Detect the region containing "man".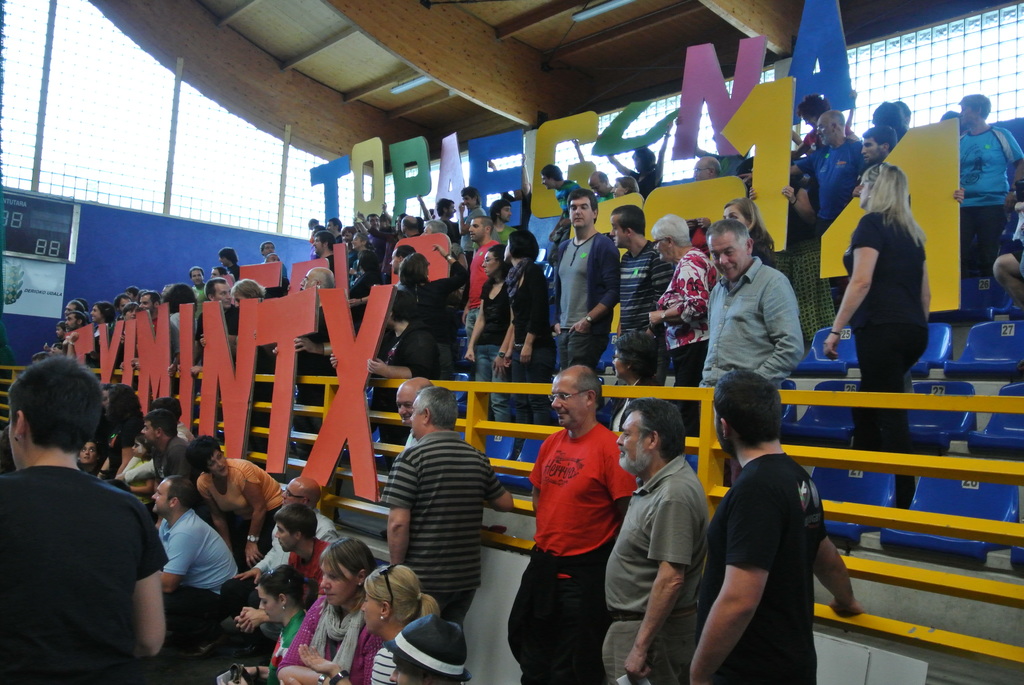
397:371:436:448.
